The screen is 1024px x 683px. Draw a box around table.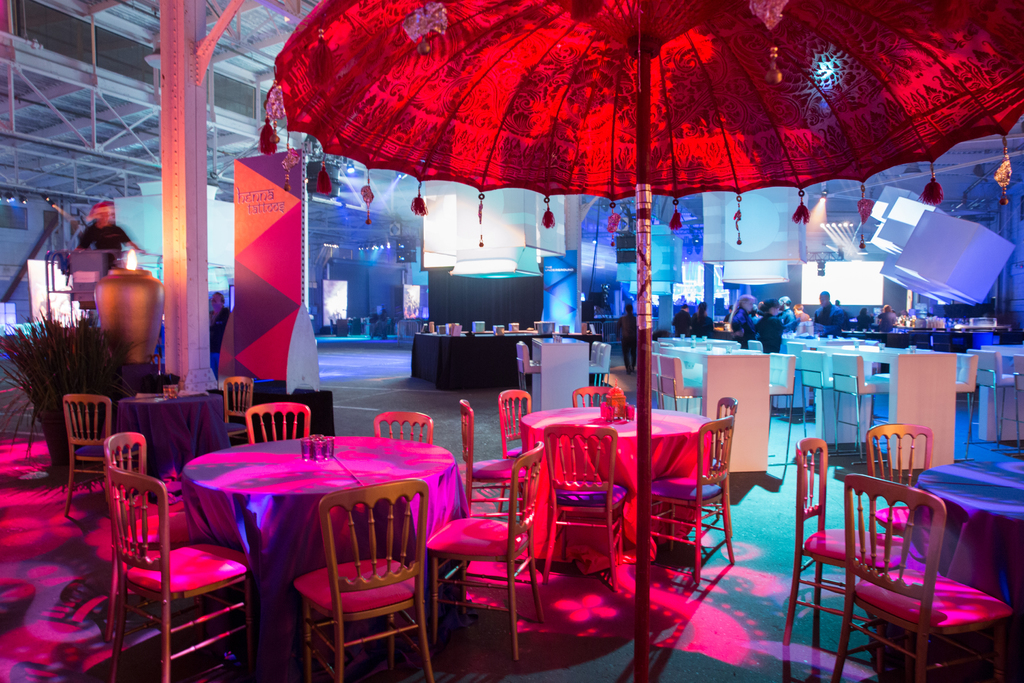
left=516, top=399, right=703, bottom=568.
